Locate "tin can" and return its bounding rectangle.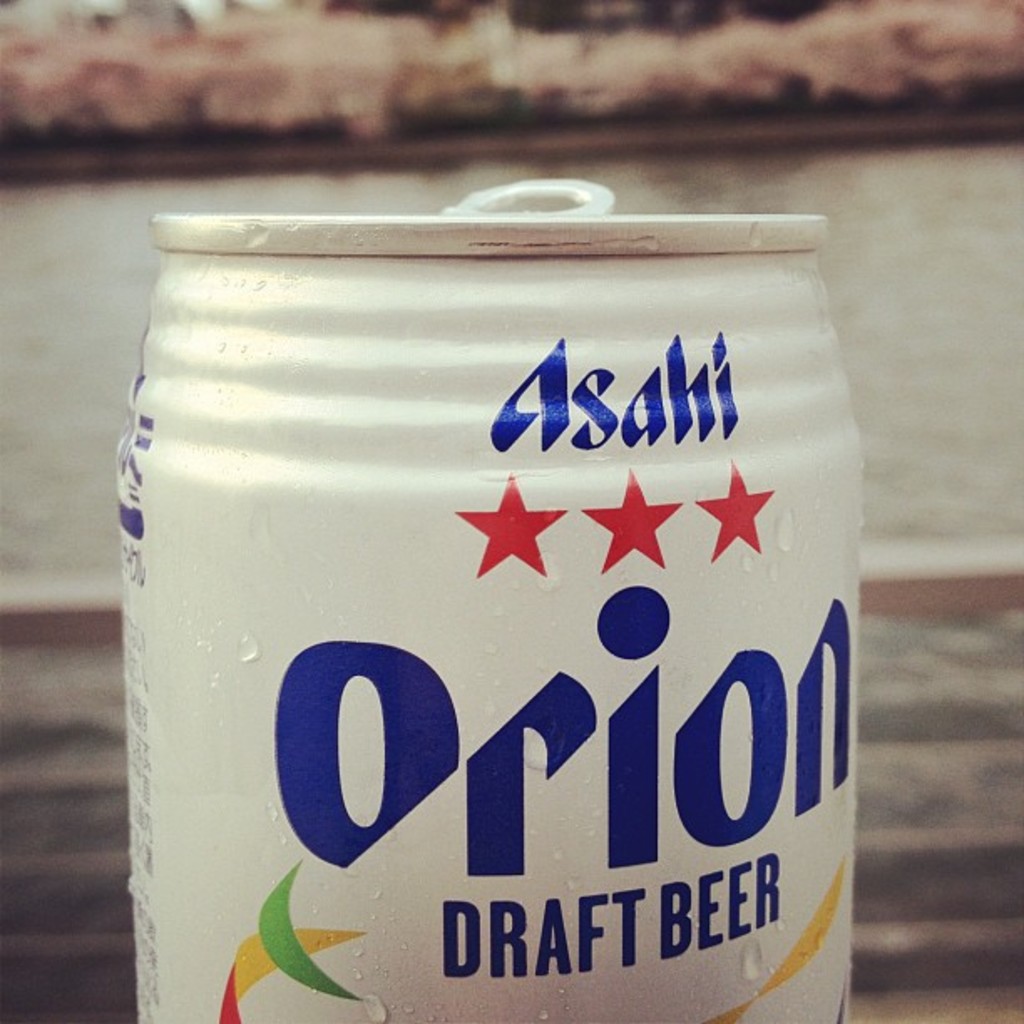
{"left": 95, "top": 164, "right": 865, "bottom": 1022}.
